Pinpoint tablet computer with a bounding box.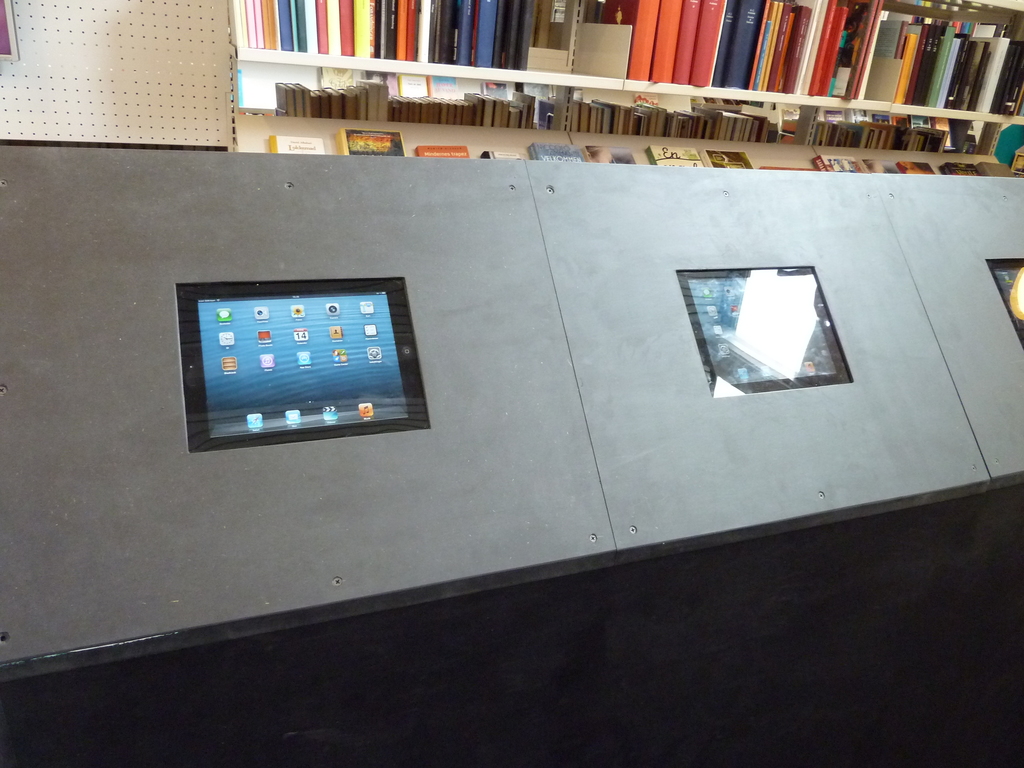
{"x1": 986, "y1": 259, "x2": 1023, "y2": 348}.
